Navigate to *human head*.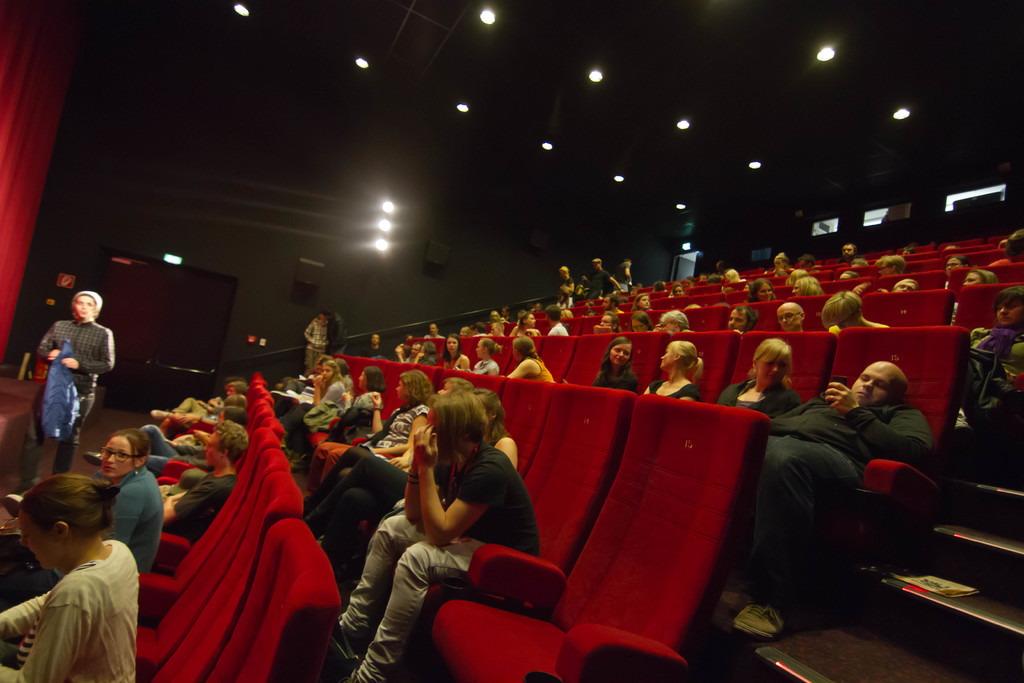
Navigation target: x1=95 y1=425 x2=152 y2=479.
